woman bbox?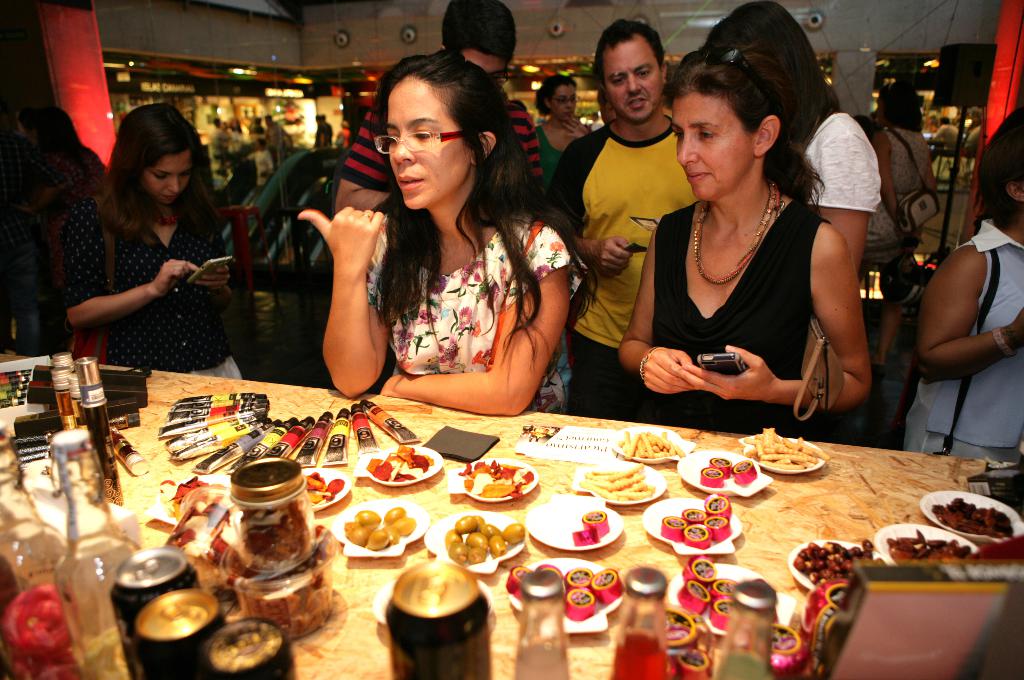
bbox(298, 45, 594, 421)
